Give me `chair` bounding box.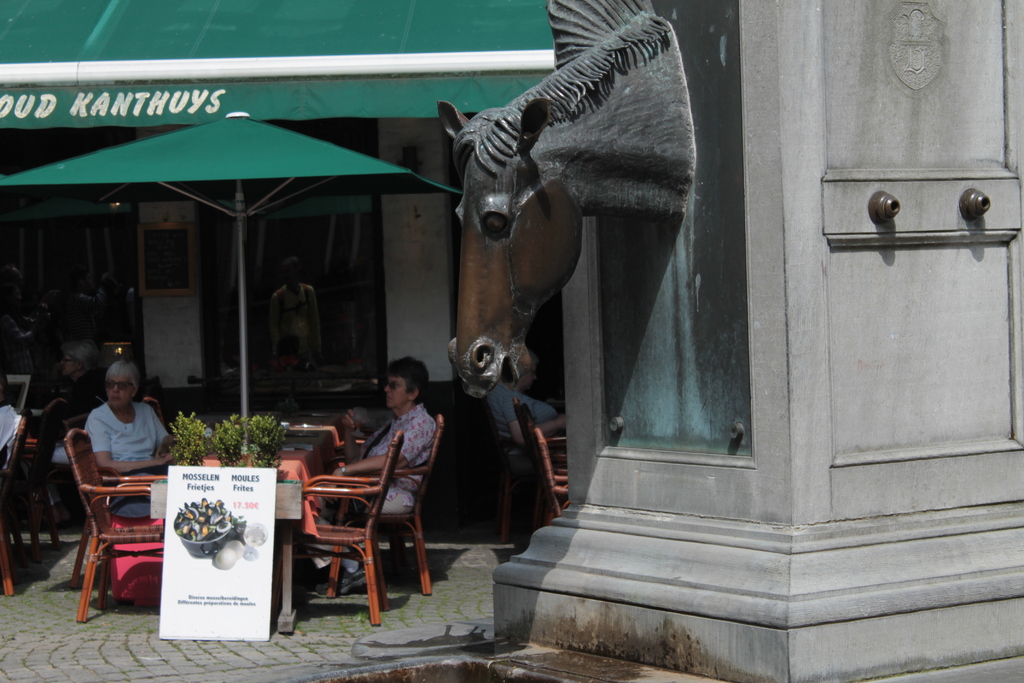
286, 426, 412, 623.
